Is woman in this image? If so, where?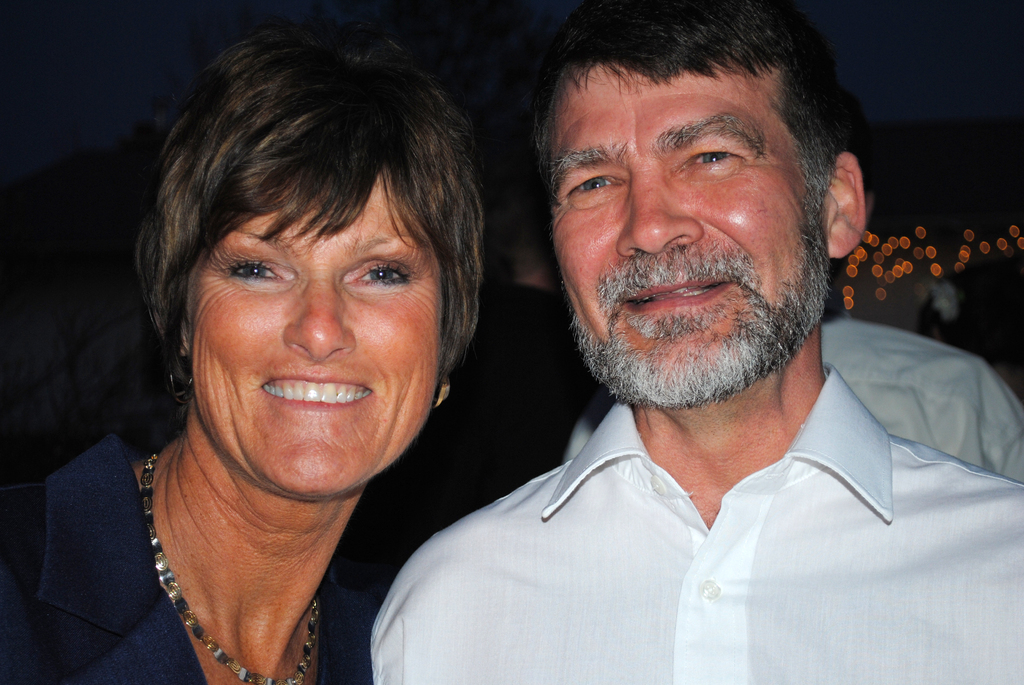
Yes, at [42, 22, 556, 684].
